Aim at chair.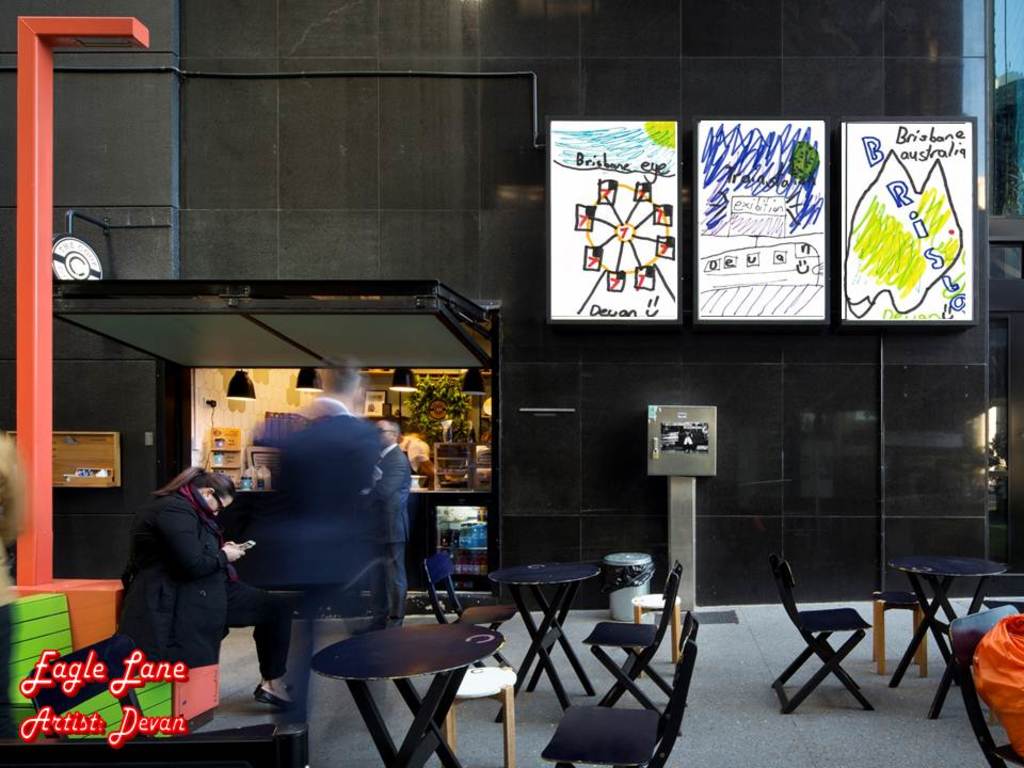
Aimed at 983:598:1023:615.
